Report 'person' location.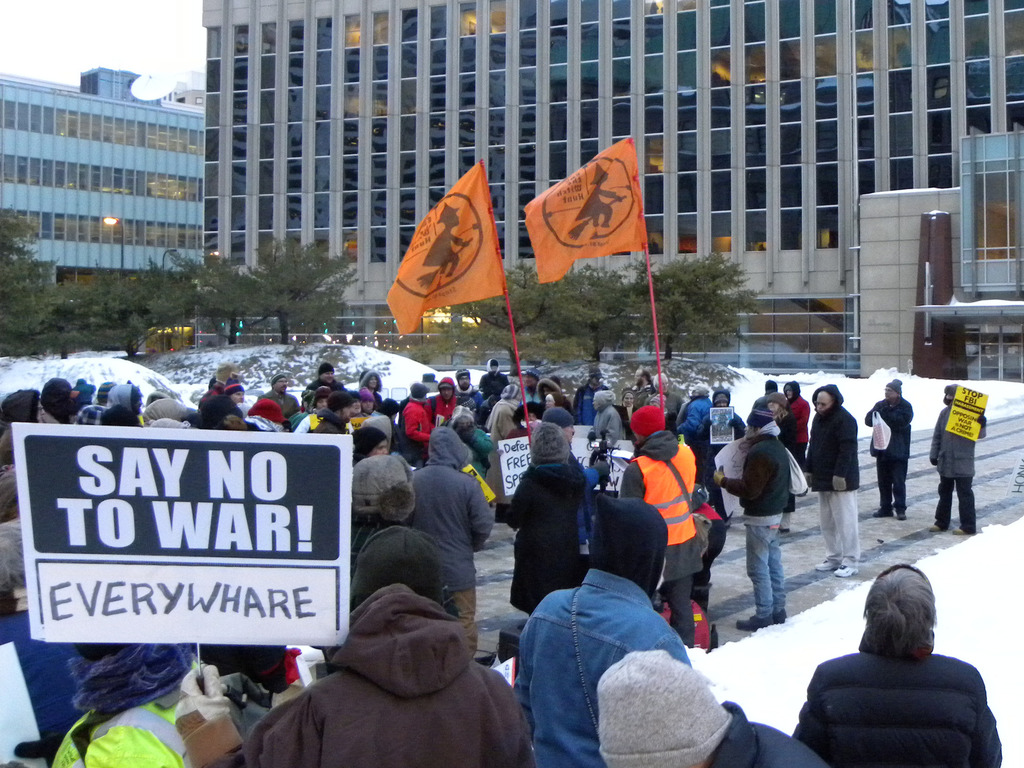
Report: (396, 376, 441, 472).
